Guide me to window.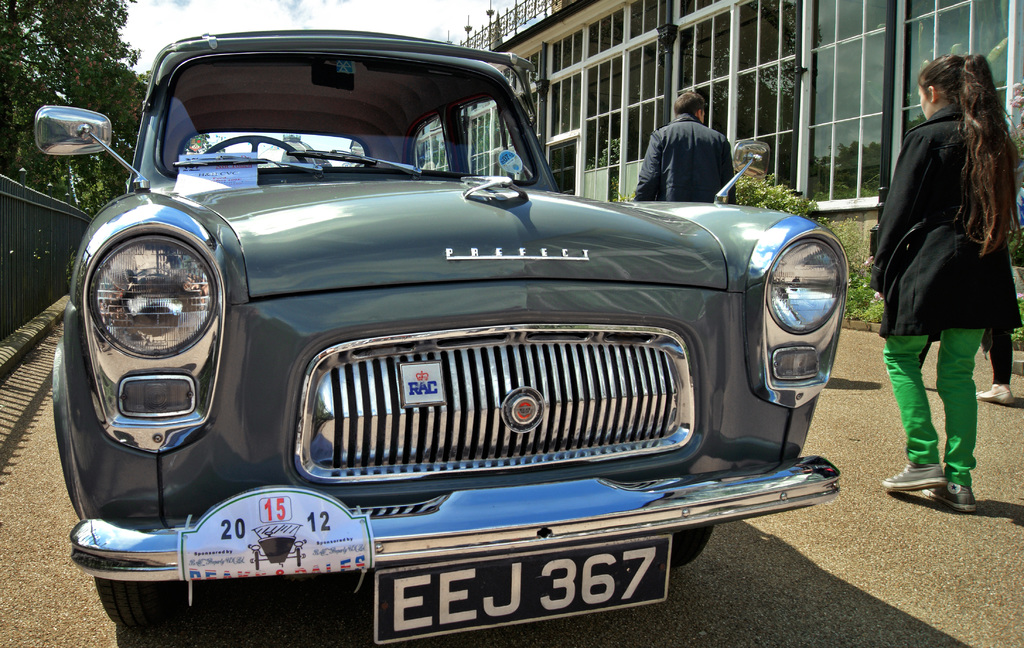
Guidance: 455:97:536:182.
